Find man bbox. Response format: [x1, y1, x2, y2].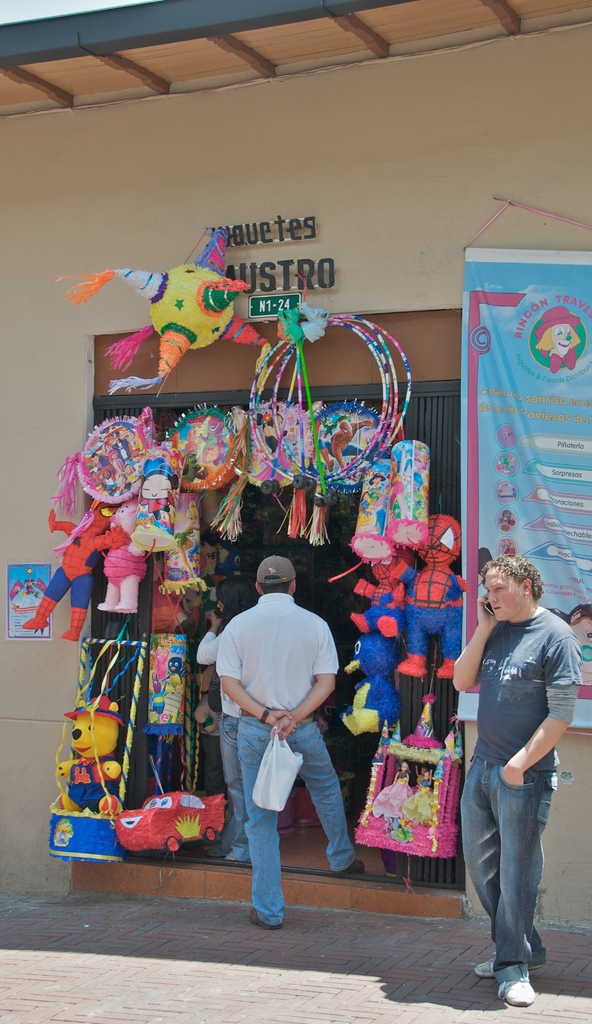
[212, 530, 359, 909].
